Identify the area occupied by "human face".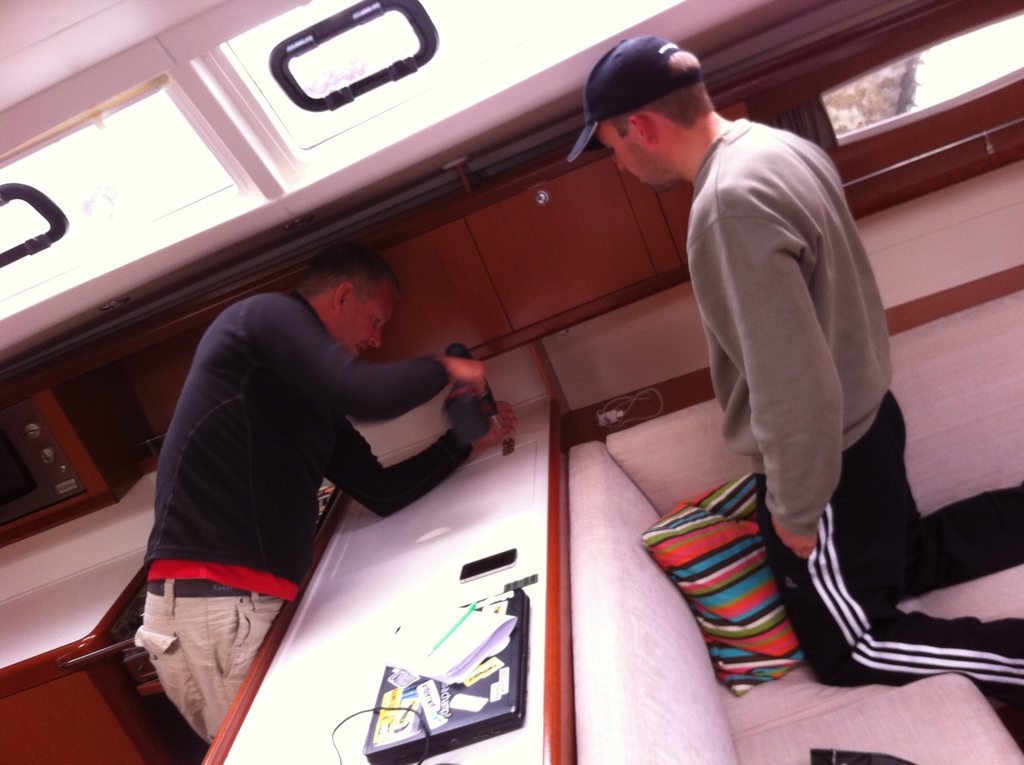
Area: l=330, t=278, r=402, b=358.
